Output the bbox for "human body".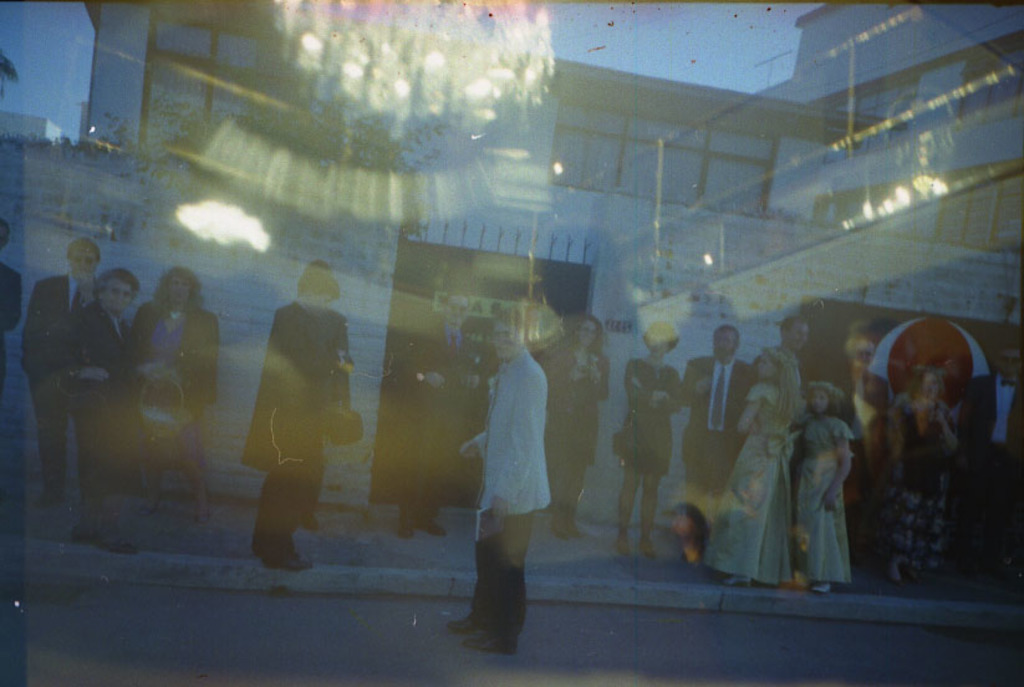
x1=552, y1=311, x2=607, y2=531.
